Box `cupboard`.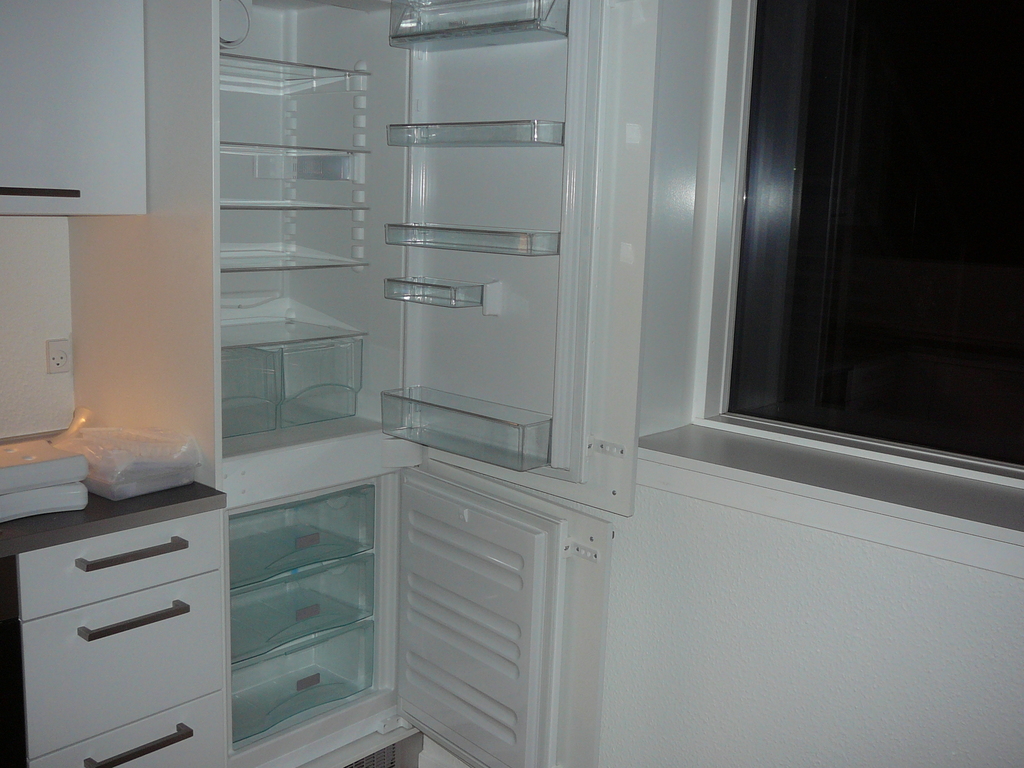
bbox=(0, 506, 235, 767).
